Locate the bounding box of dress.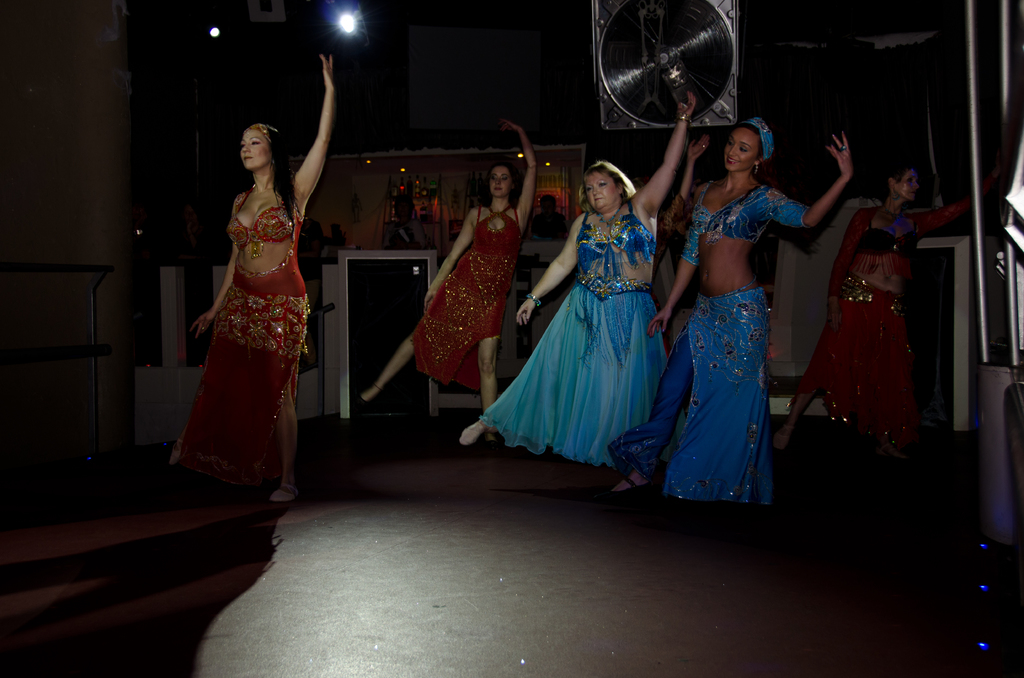
Bounding box: (left=400, top=180, right=538, bottom=400).
